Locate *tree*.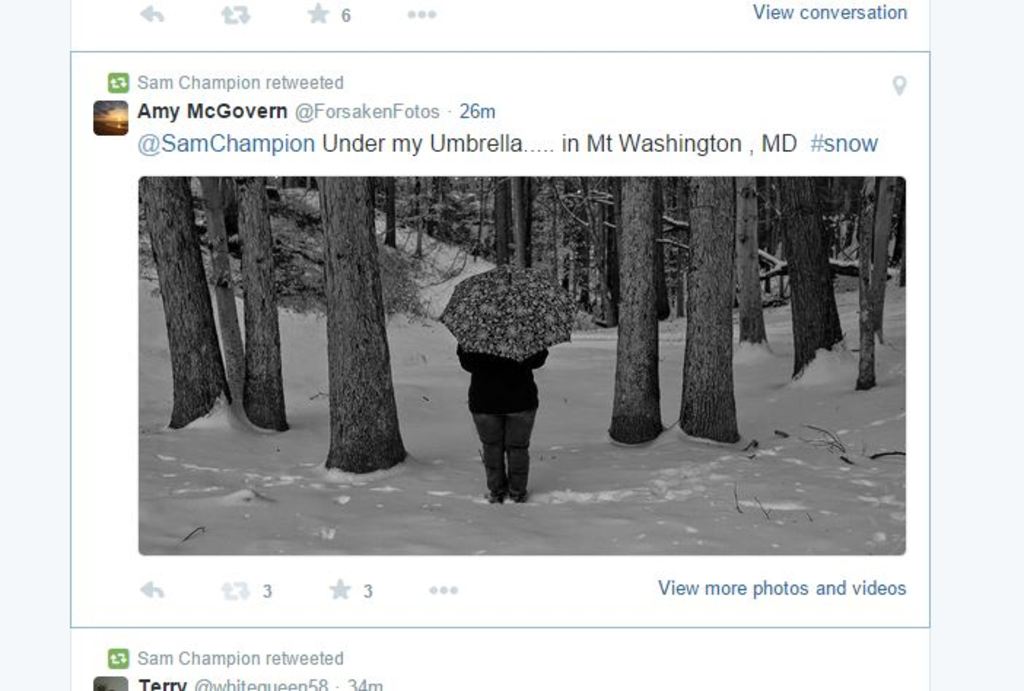
Bounding box: [x1=678, y1=175, x2=751, y2=449].
